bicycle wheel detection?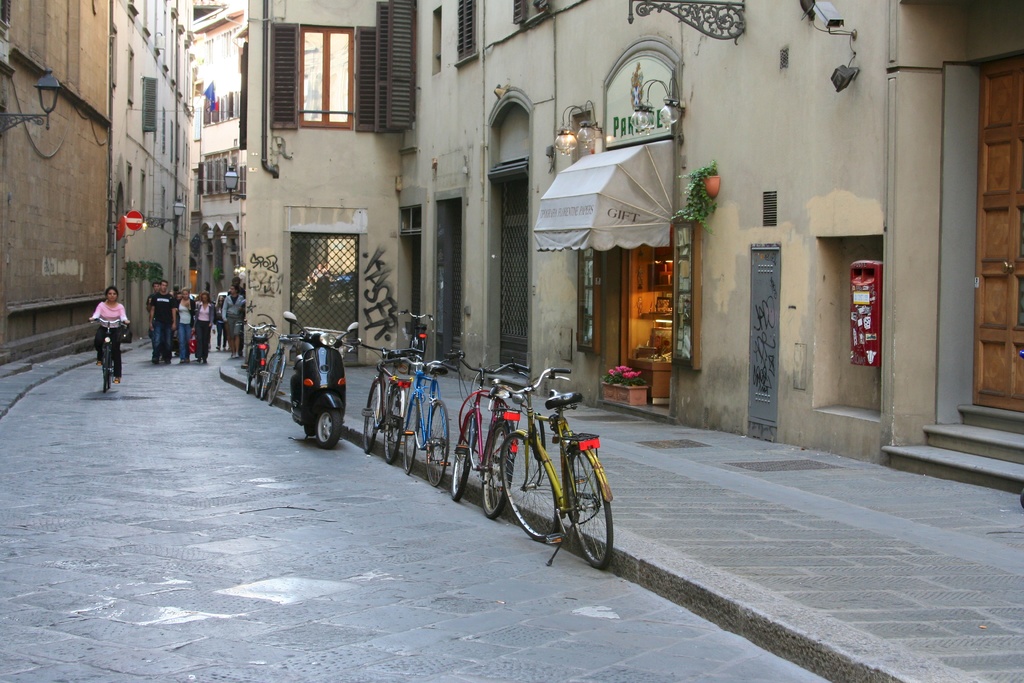
left=364, top=378, right=383, bottom=457
